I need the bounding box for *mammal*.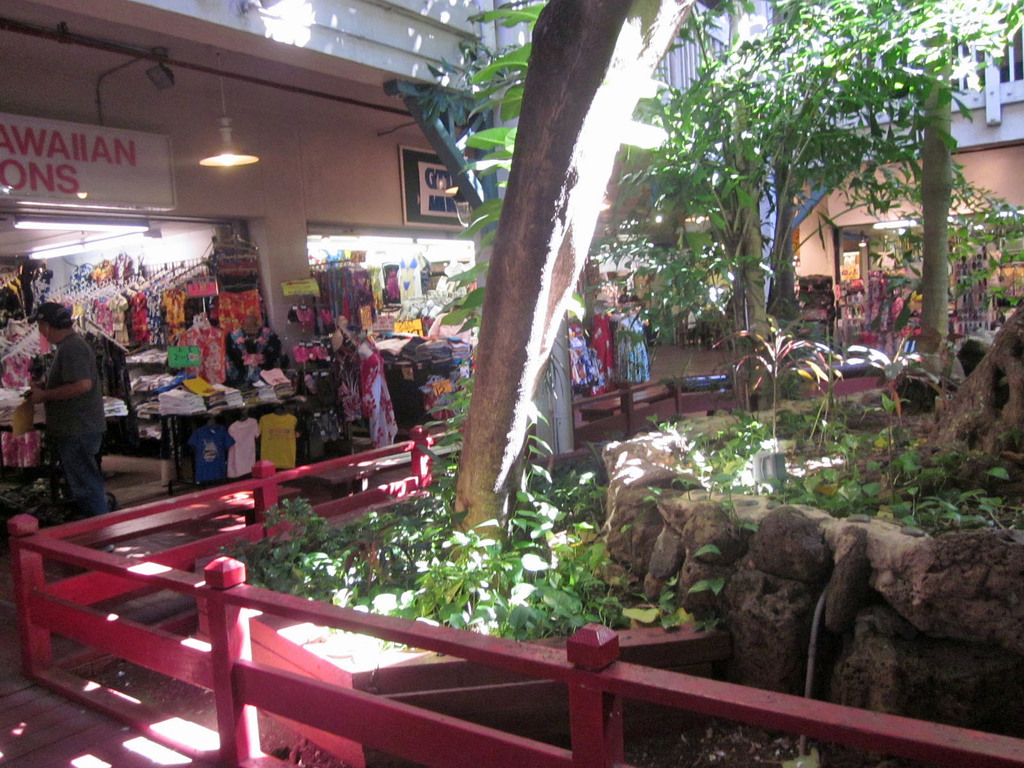
Here it is: (24, 300, 113, 539).
